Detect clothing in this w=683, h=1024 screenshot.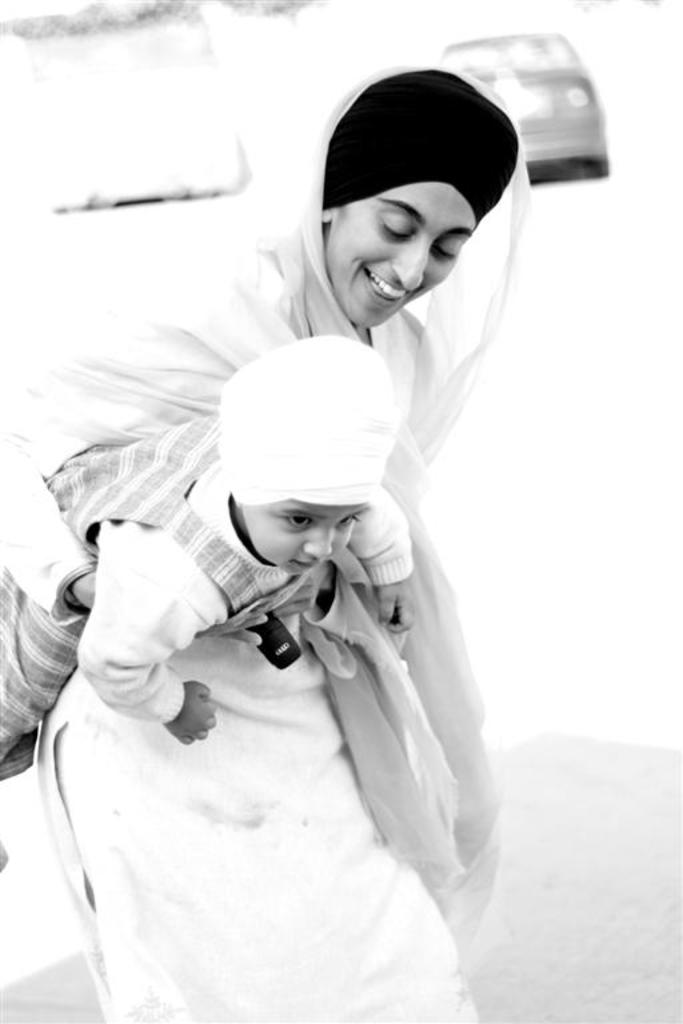
Detection: <bbox>0, 65, 527, 777</bbox>.
